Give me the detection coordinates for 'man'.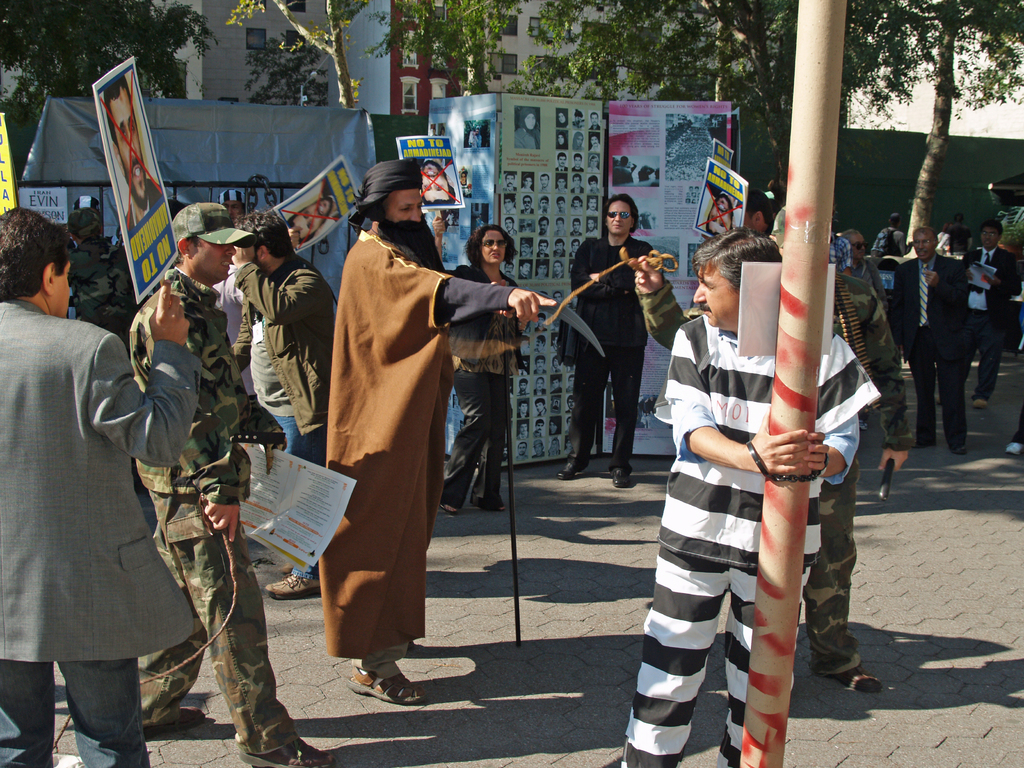
detection(594, 157, 600, 172).
